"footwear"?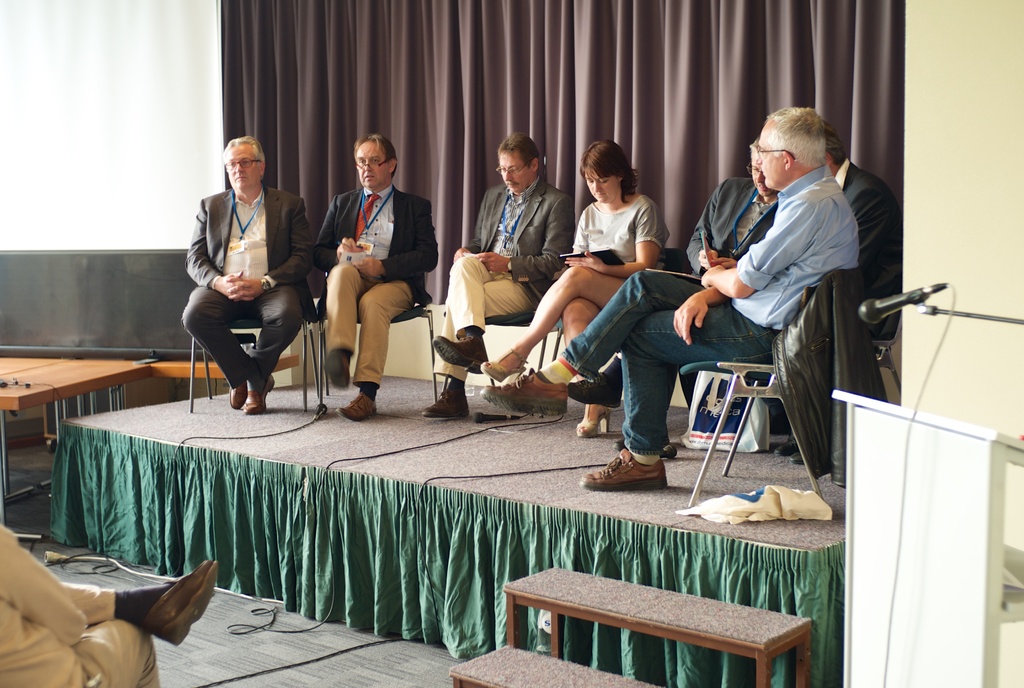
477,356,527,386
